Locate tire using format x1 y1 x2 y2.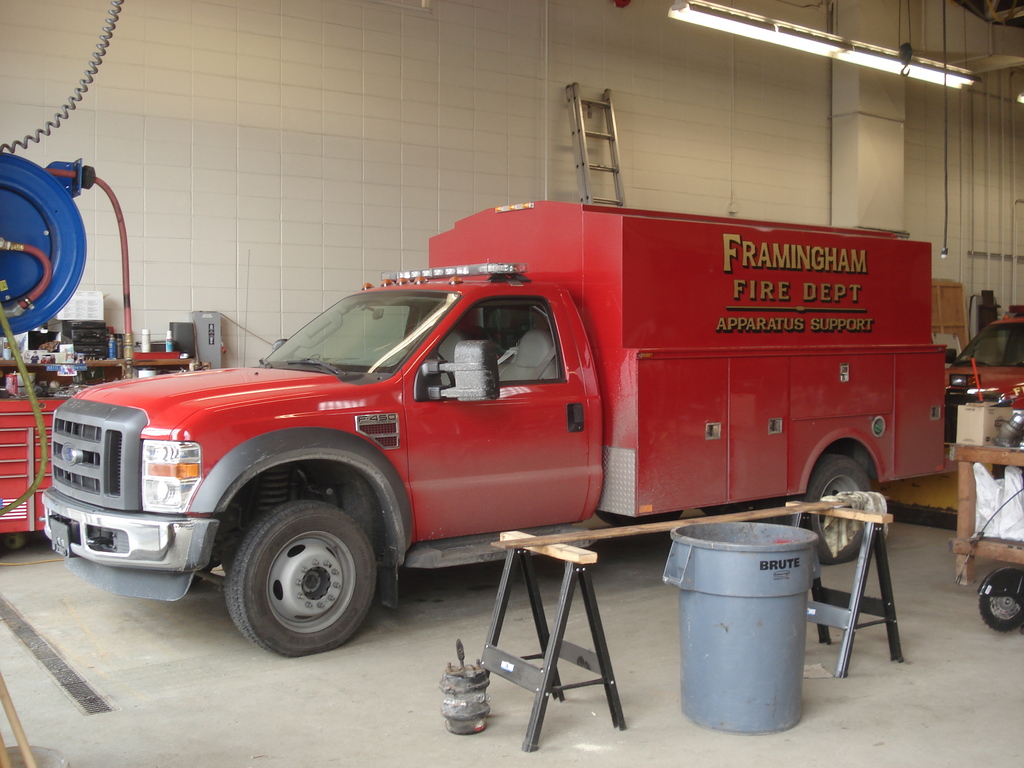
221 495 382 655.
